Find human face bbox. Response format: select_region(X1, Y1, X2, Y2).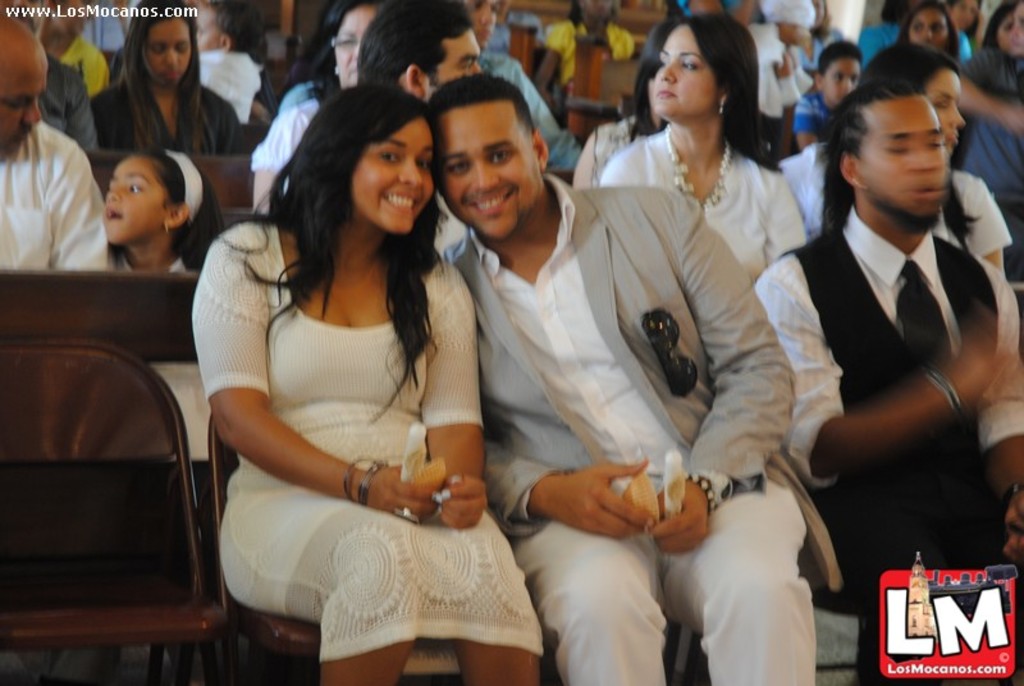
select_region(471, 0, 503, 46).
